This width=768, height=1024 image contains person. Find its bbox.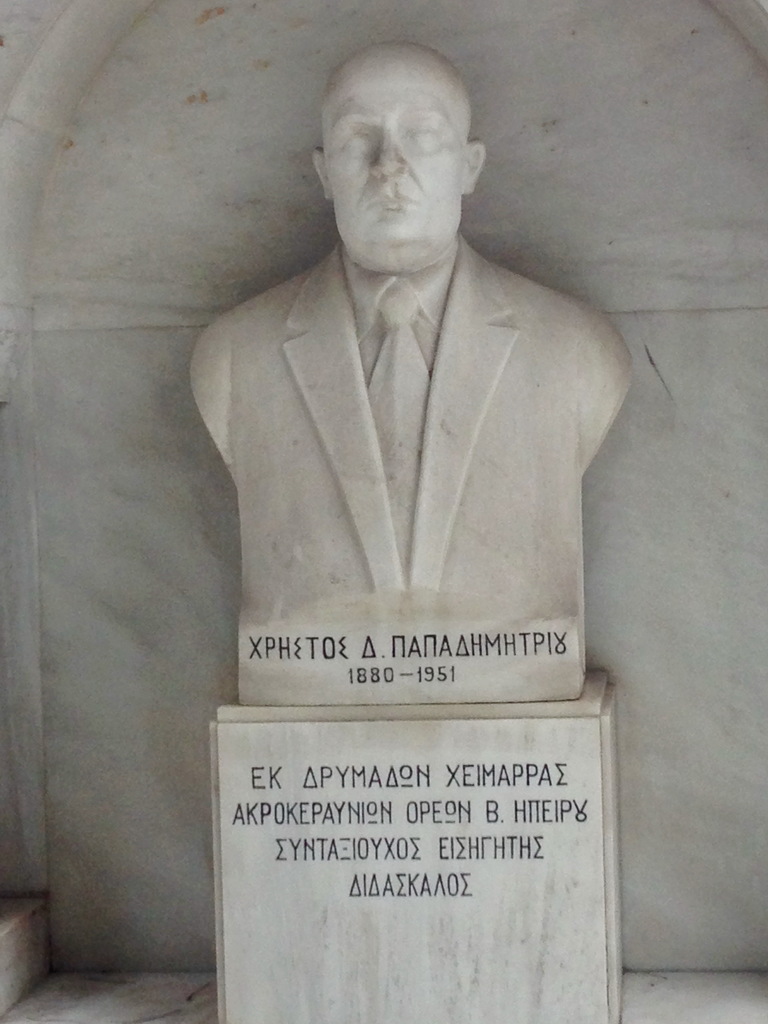
pyautogui.locateOnScreen(204, 89, 632, 788).
